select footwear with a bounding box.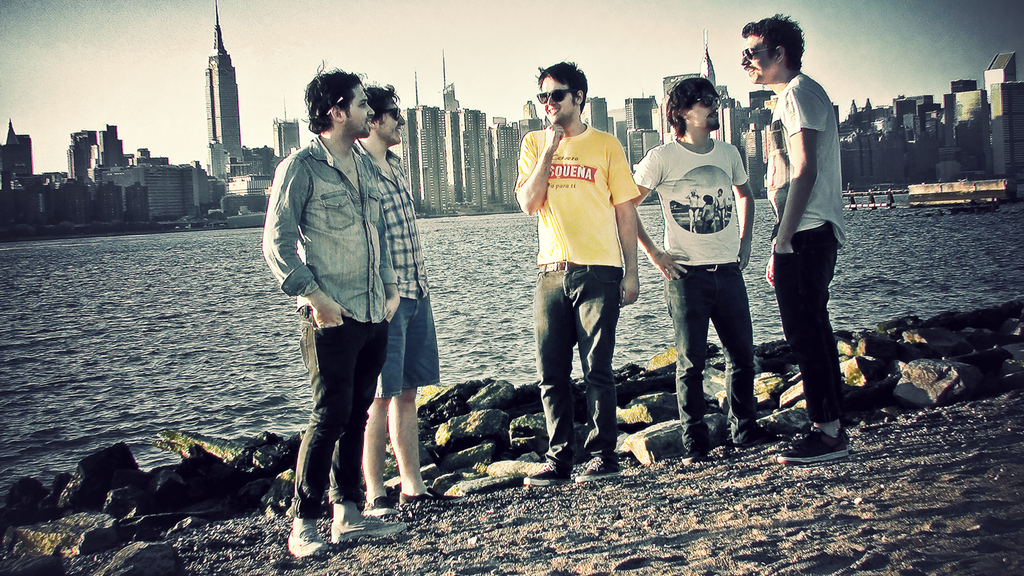
x1=287 y1=514 x2=331 y2=559.
